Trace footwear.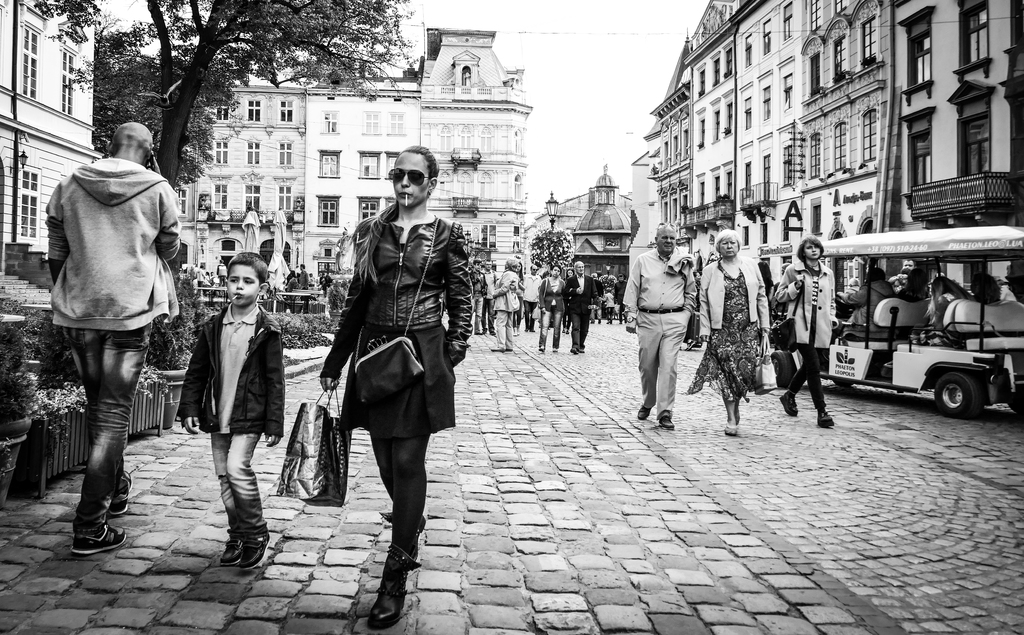
Traced to <region>724, 419, 737, 436</region>.
